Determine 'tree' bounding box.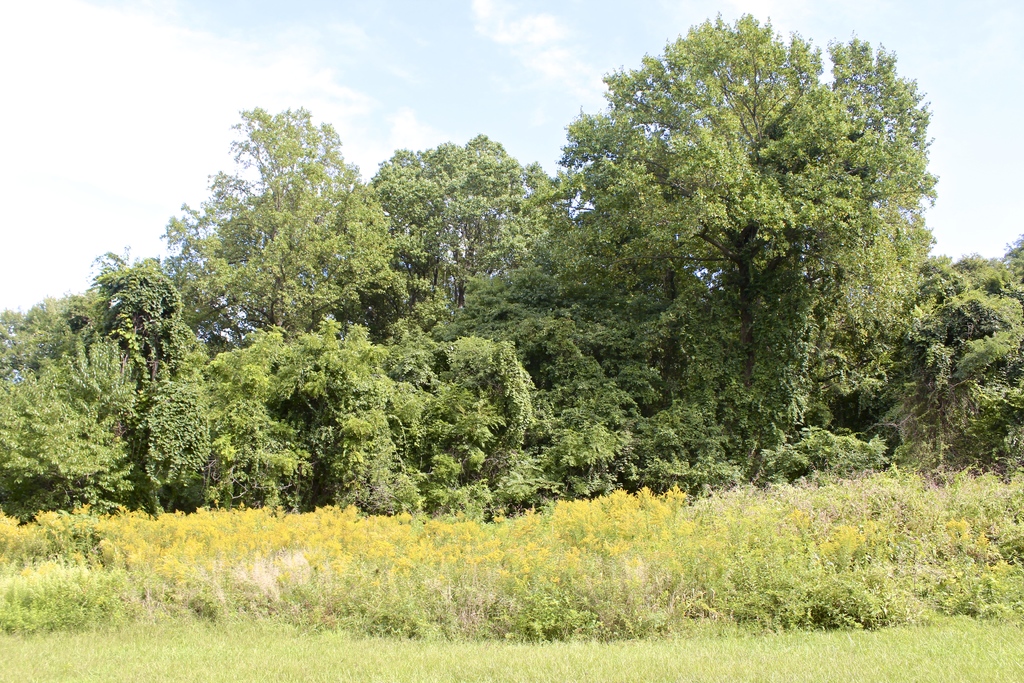
Determined: (left=353, top=130, right=547, bottom=311).
